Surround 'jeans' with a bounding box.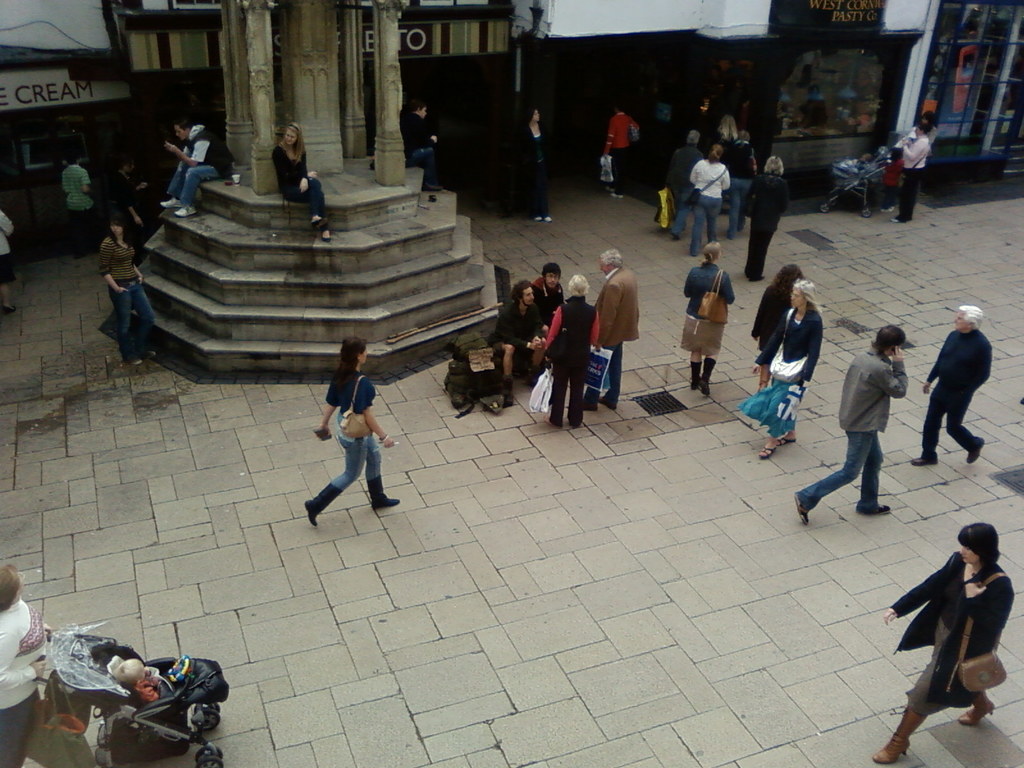
799:430:885:510.
